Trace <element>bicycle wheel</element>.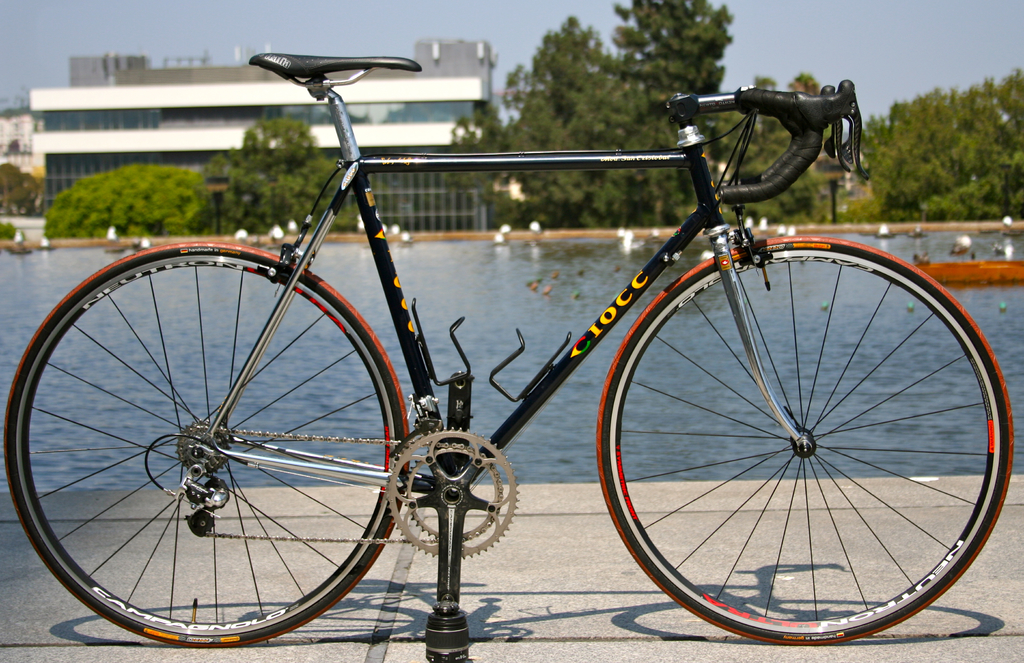
Traced to 20:250:406:651.
